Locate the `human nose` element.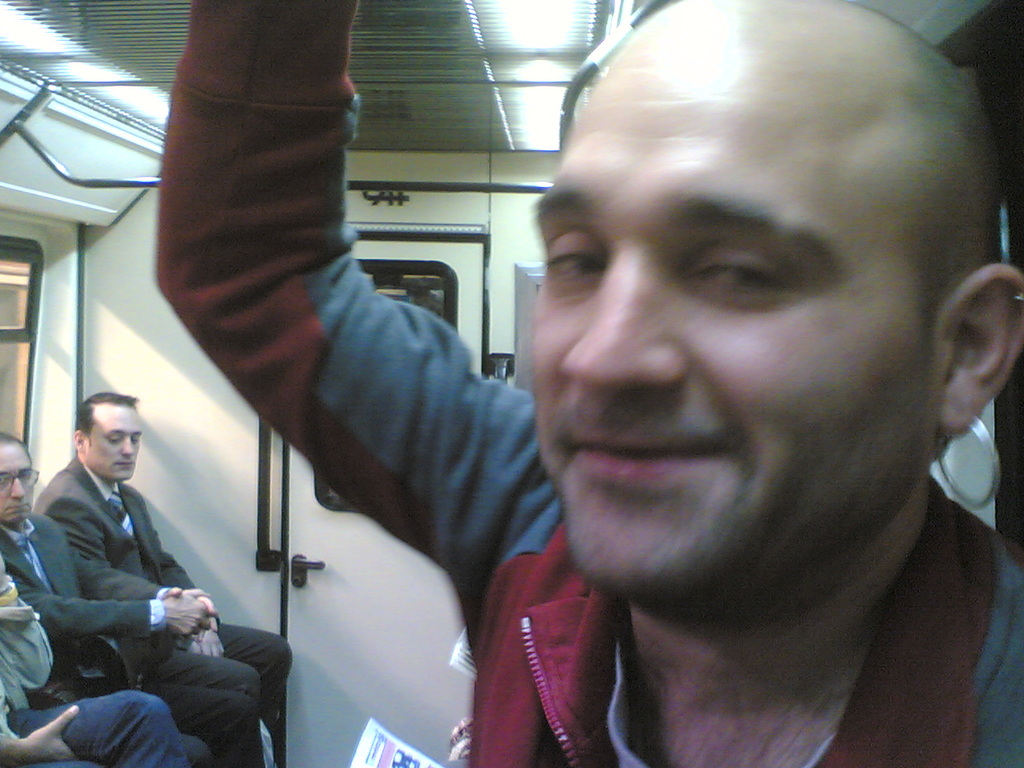
Element bbox: 125:438:134:454.
